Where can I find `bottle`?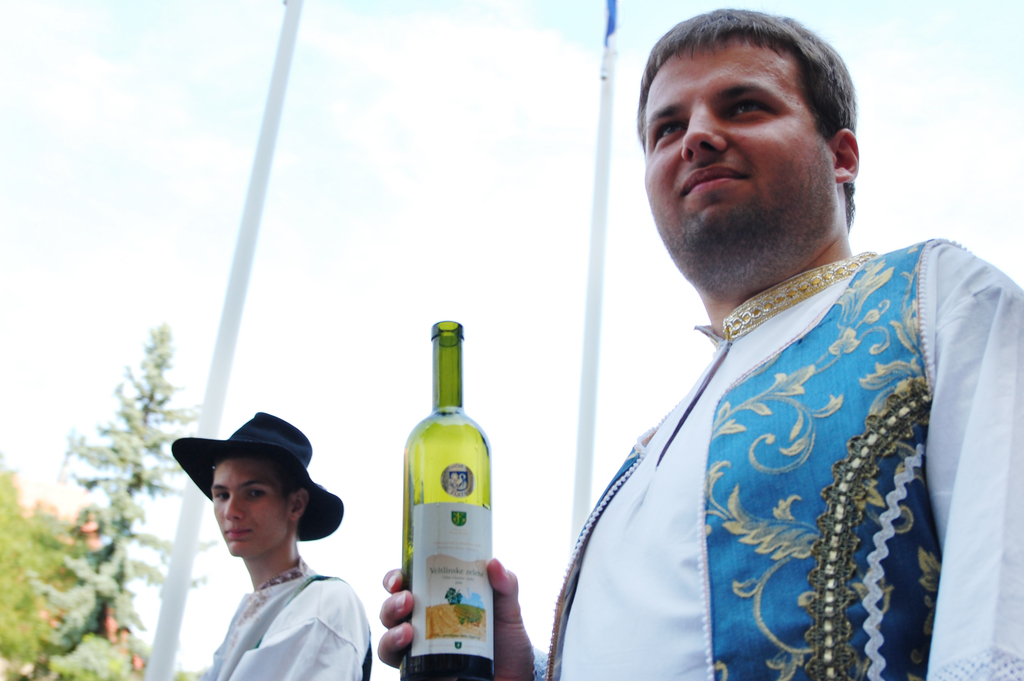
You can find it at rect(392, 313, 499, 680).
